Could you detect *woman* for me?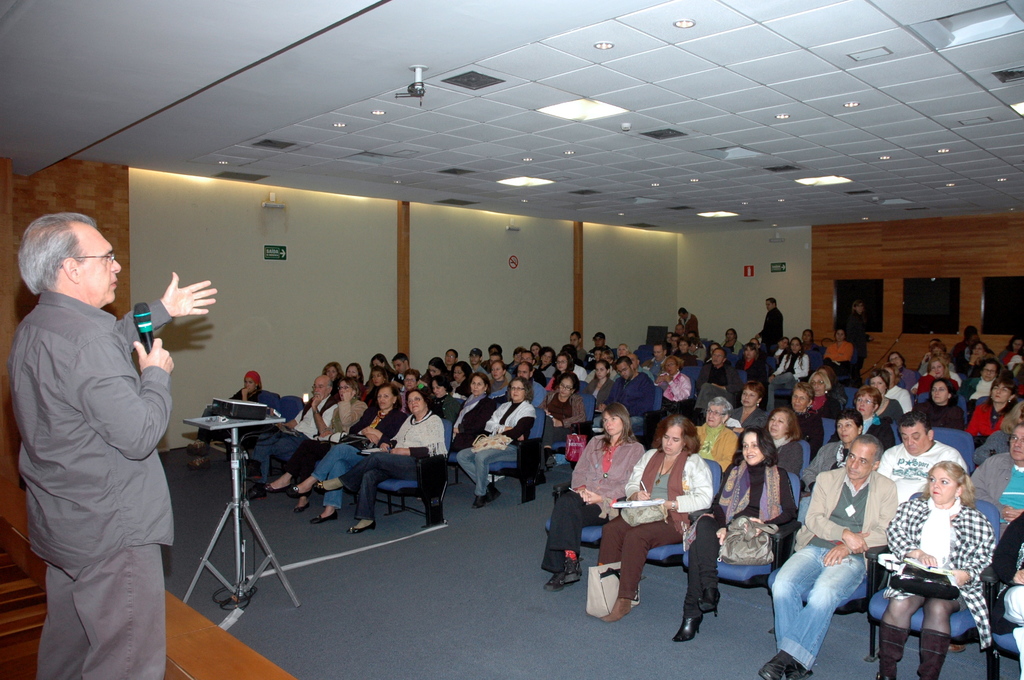
Detection result: x1=594, y1=414, x2=712, y2=626.
